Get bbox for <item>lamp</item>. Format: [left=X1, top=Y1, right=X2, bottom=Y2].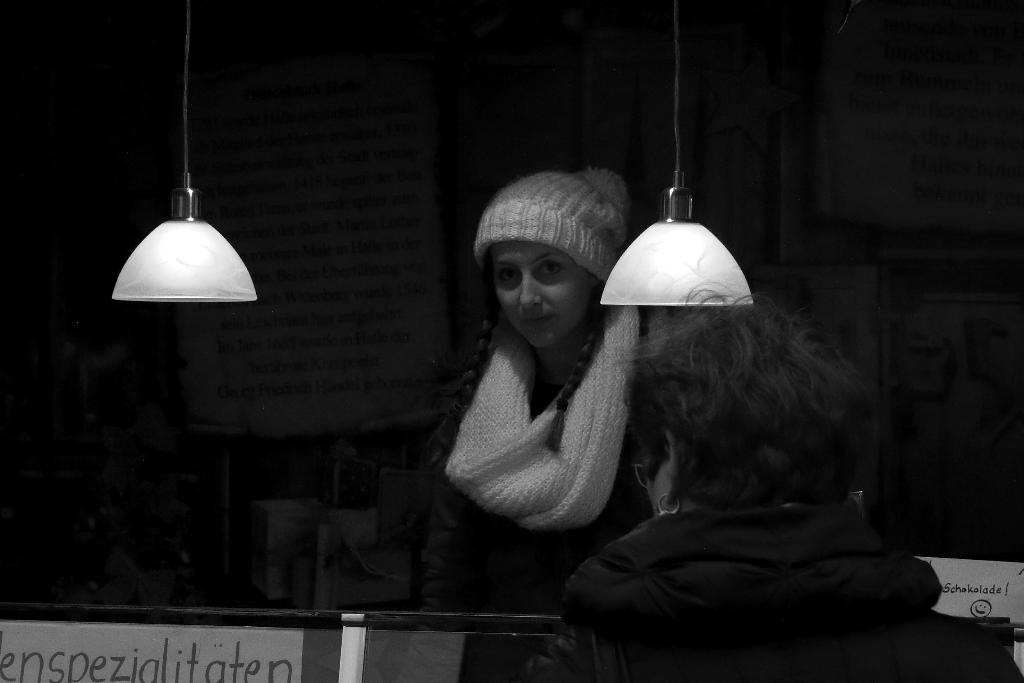
[left=108, top=172, right=252, bottom=356].
